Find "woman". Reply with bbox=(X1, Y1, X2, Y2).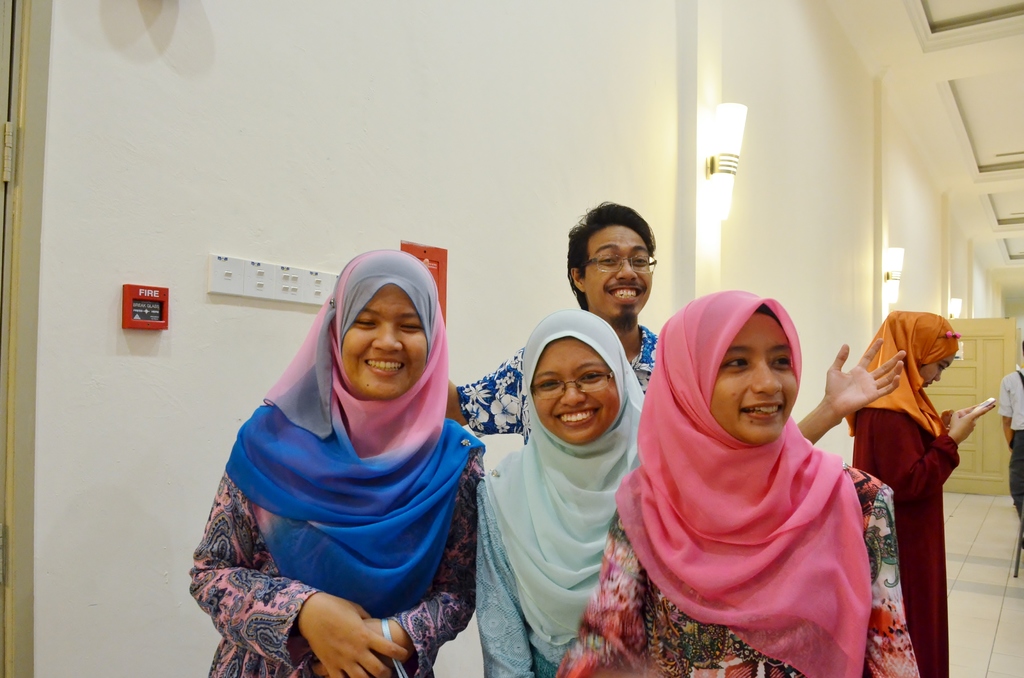
bbox=(179, 234, 494, 675).
